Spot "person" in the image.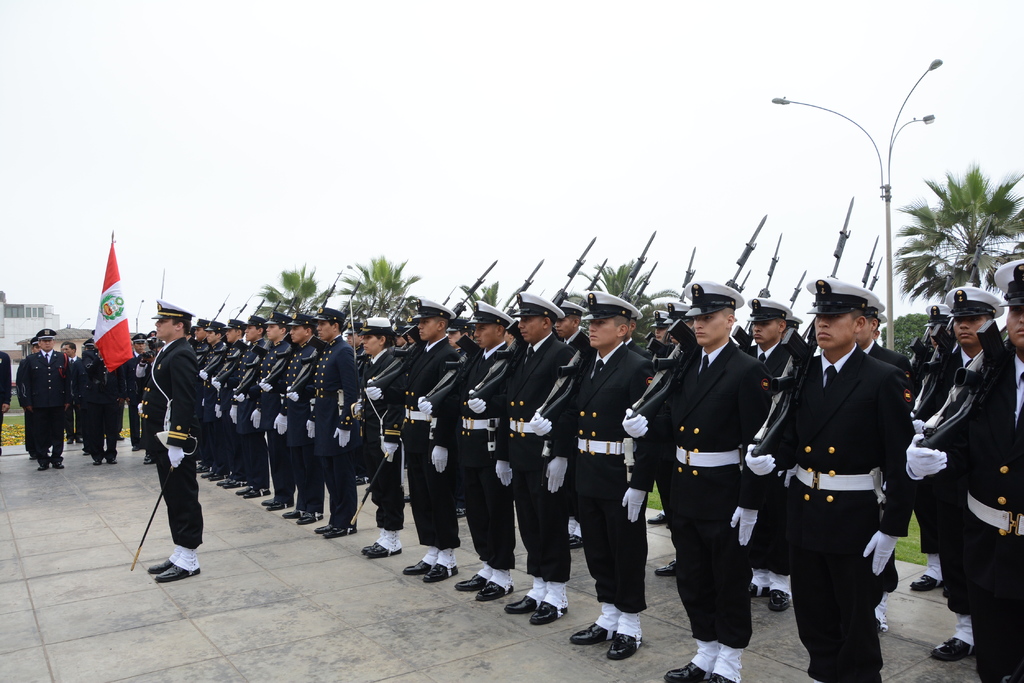
"person" found at (left=199, top=321, right=228, bottom=486).
